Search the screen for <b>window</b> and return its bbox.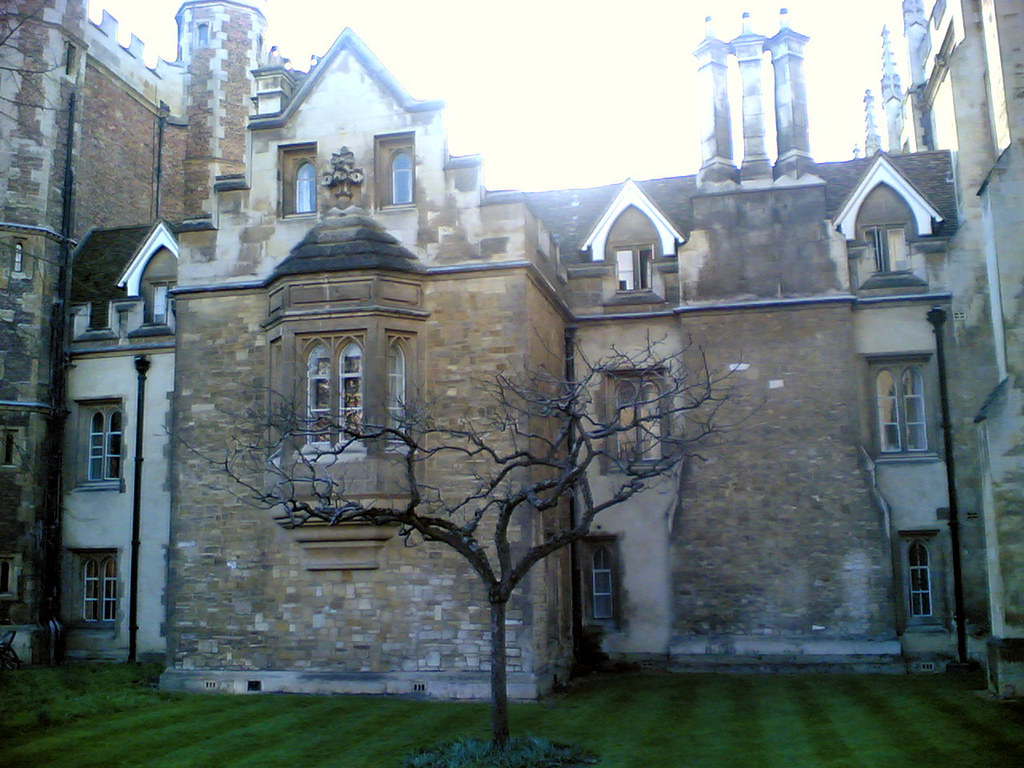
Found: [x1=297, y1=341, x2=362, y2=463].
